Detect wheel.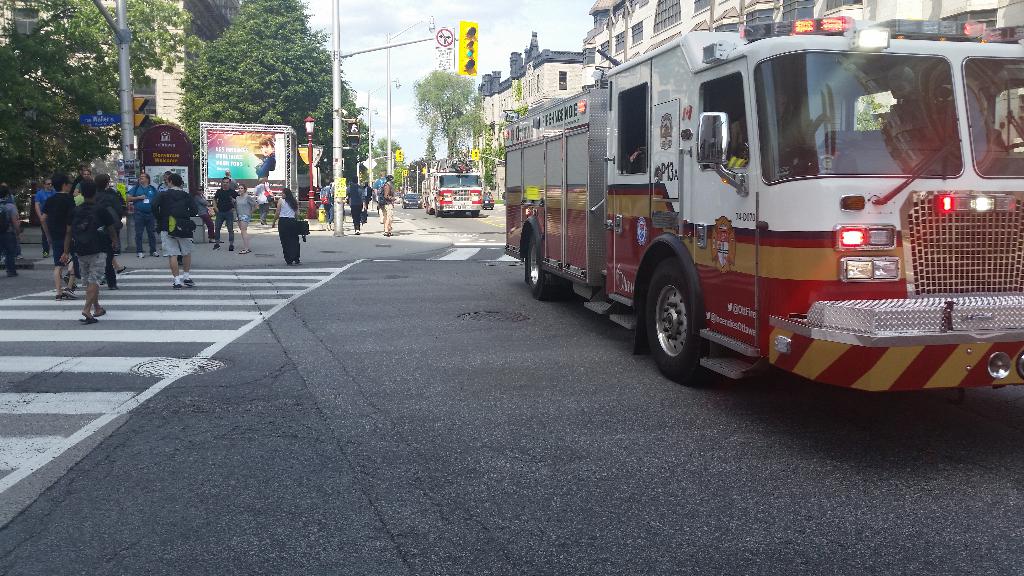
Detected at (left=435, top=202, right=442, bottom=216).
